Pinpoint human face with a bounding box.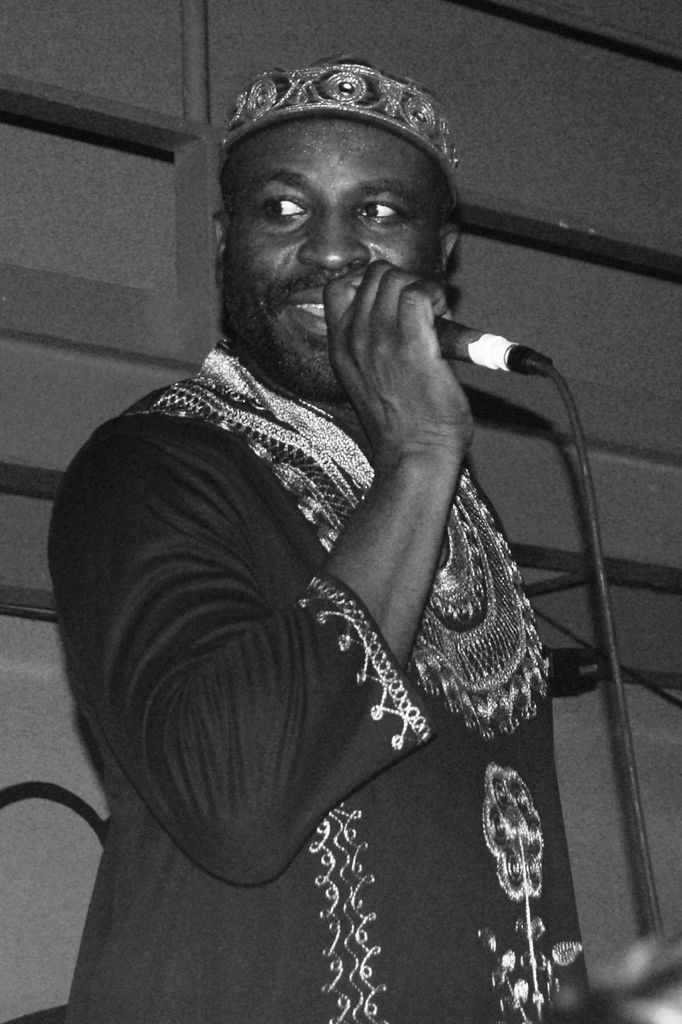
230/117/453/402.
